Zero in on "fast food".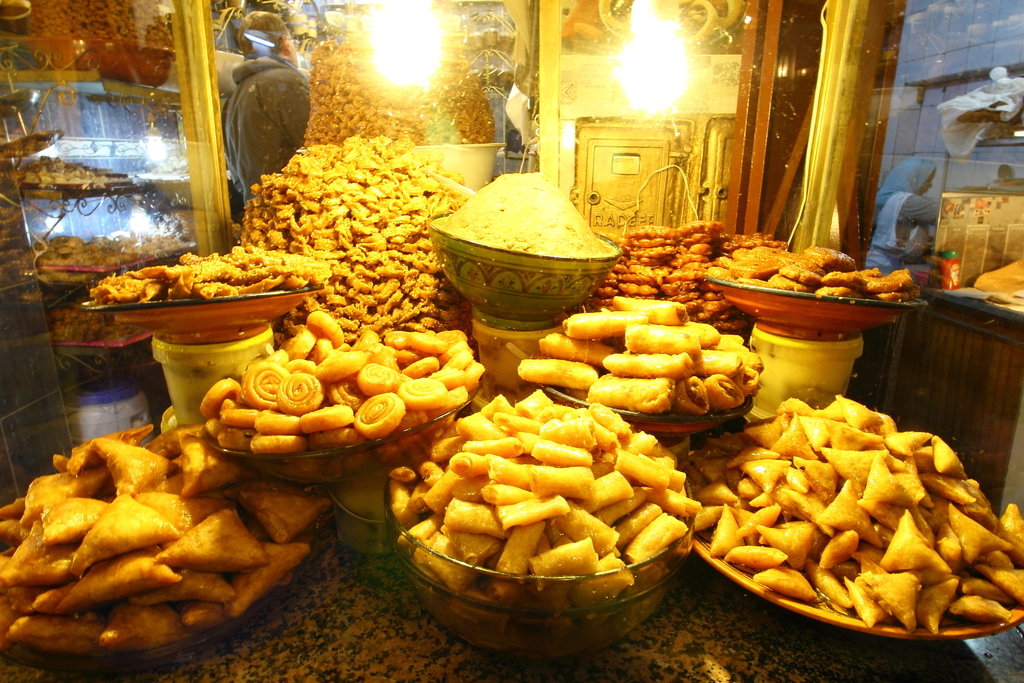
Zeroed in: Rect(778, 410, 811, 459).
